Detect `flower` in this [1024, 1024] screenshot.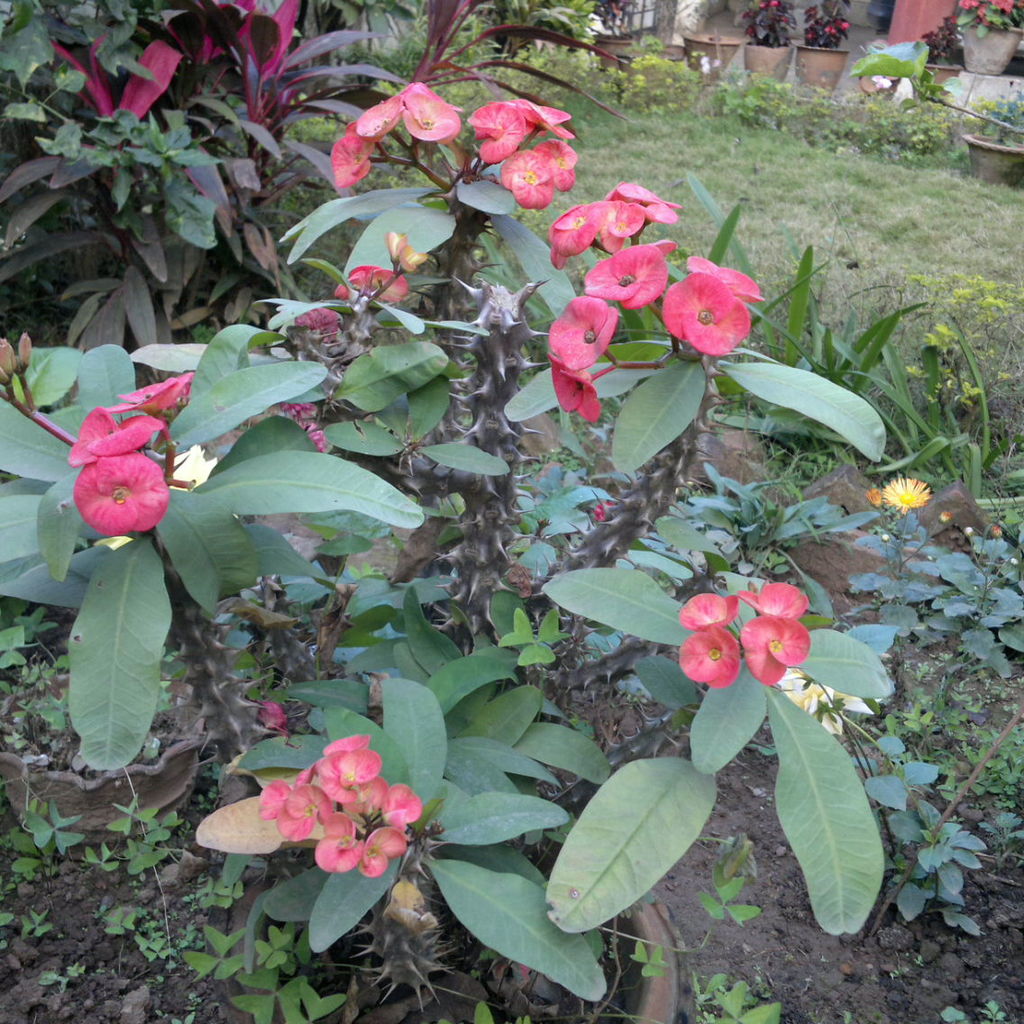
Detection: (732, 582, 826, 628).
